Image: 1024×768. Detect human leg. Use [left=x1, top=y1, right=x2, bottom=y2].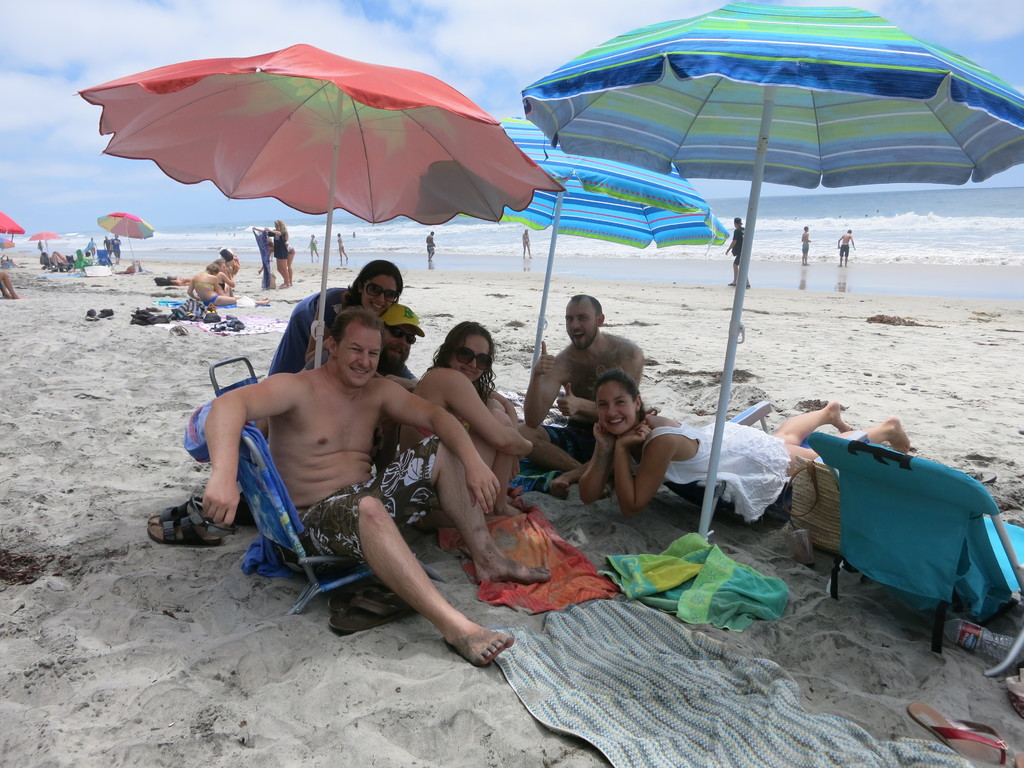
[left=277, top=261, right=292, bottom=287].
